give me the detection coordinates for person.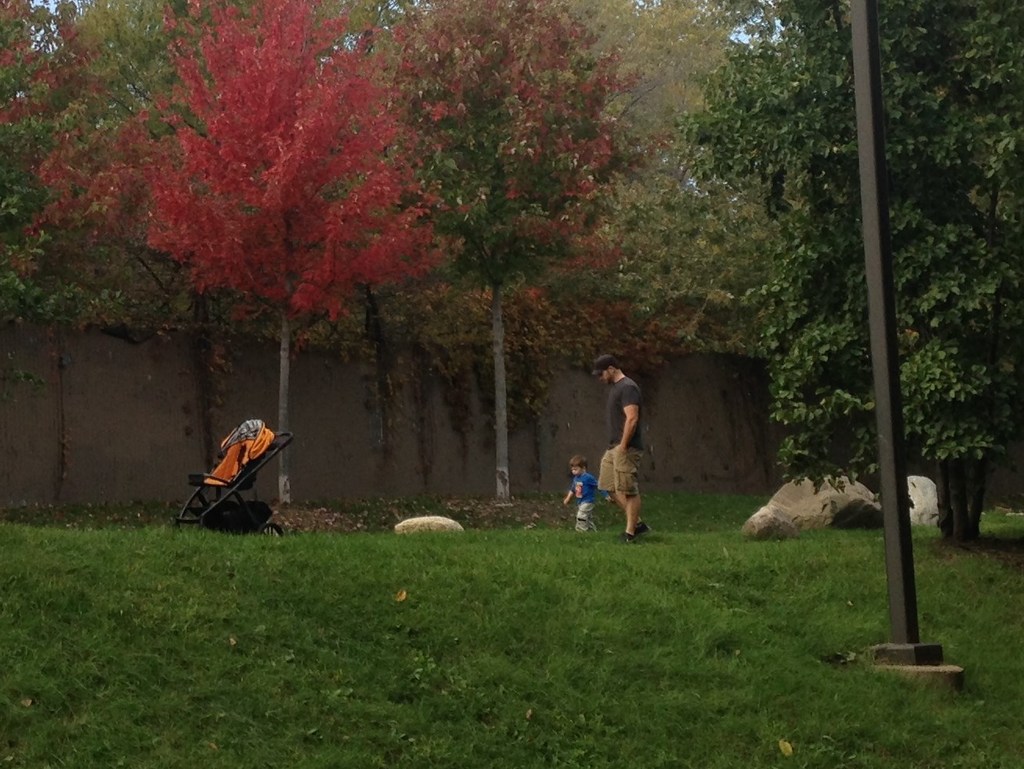
Rect(584, 350, 648, 545).
